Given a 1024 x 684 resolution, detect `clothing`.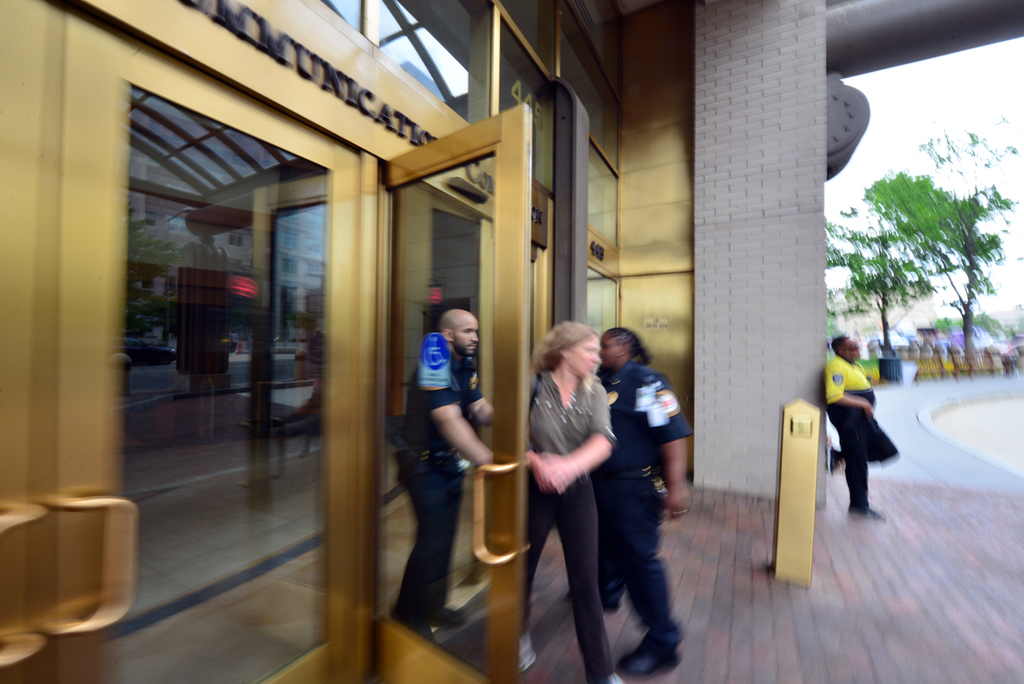
(521, 374, 614, 683).
